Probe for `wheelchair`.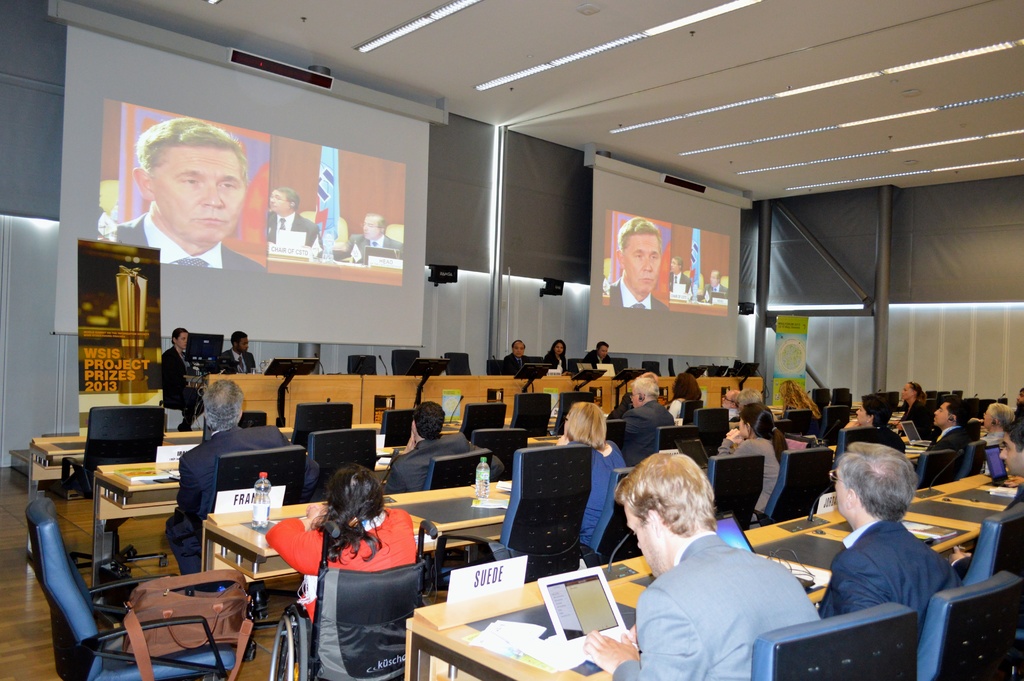
Probe result: BBox(265, 520, 440, 680).
